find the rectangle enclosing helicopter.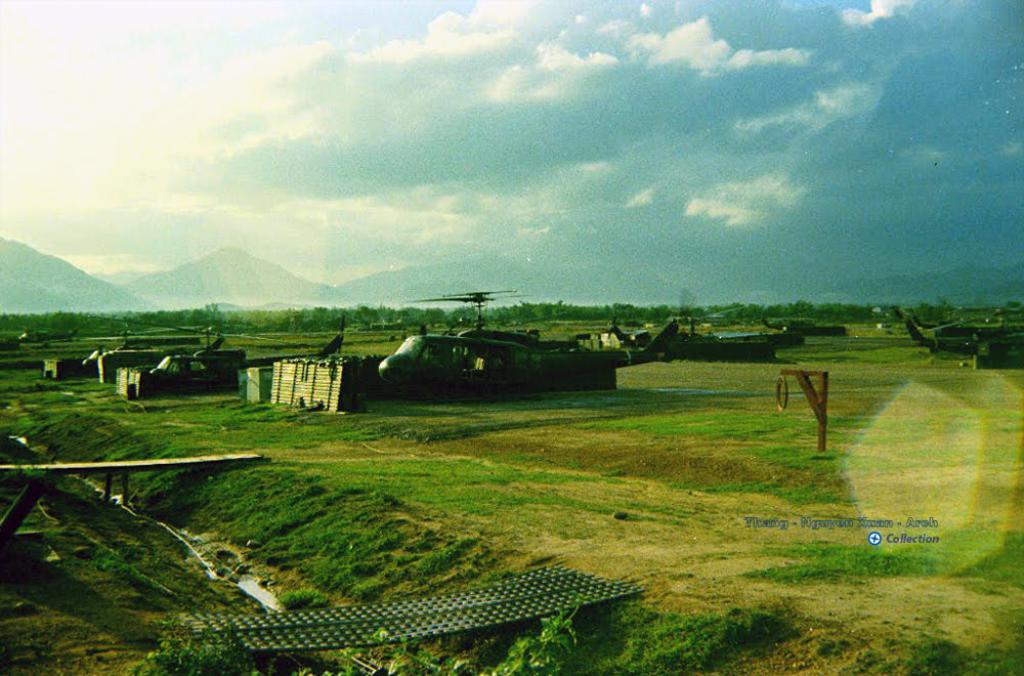
bbox=(84, 312, 349, 384).
